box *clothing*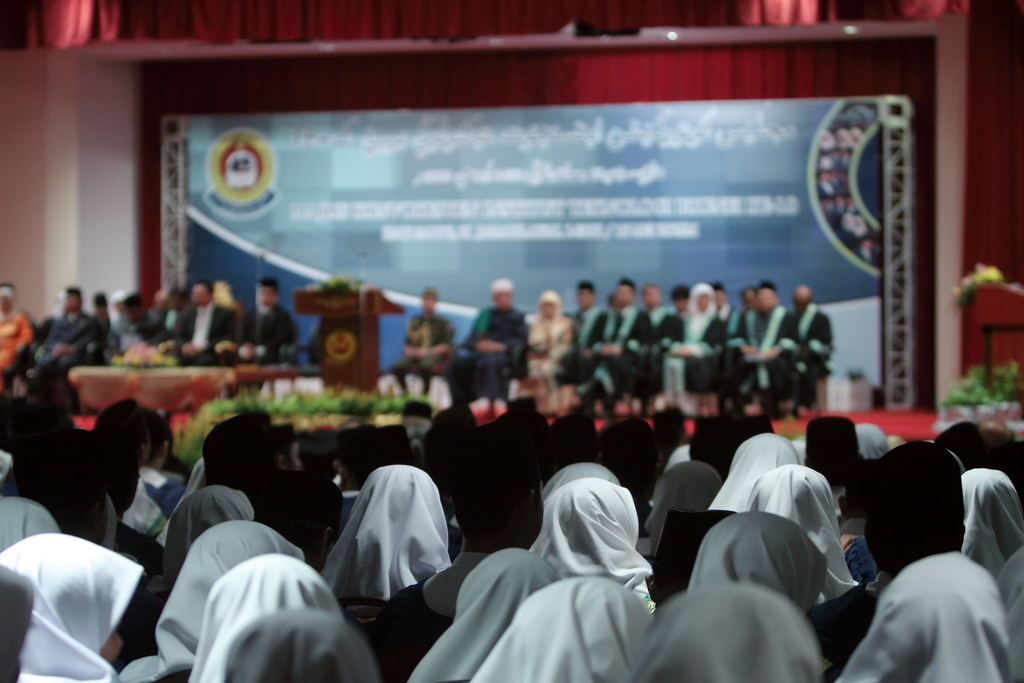
box(193, 612, 379, 682)
